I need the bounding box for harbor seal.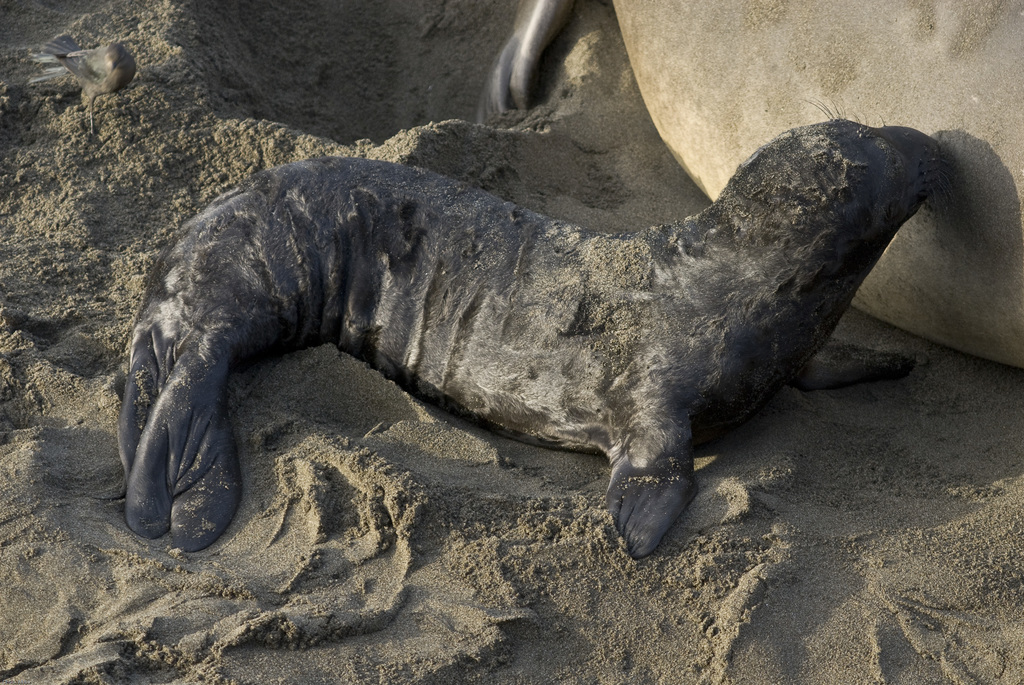
Here it is: BBox(138, 86, 1015, 576).
